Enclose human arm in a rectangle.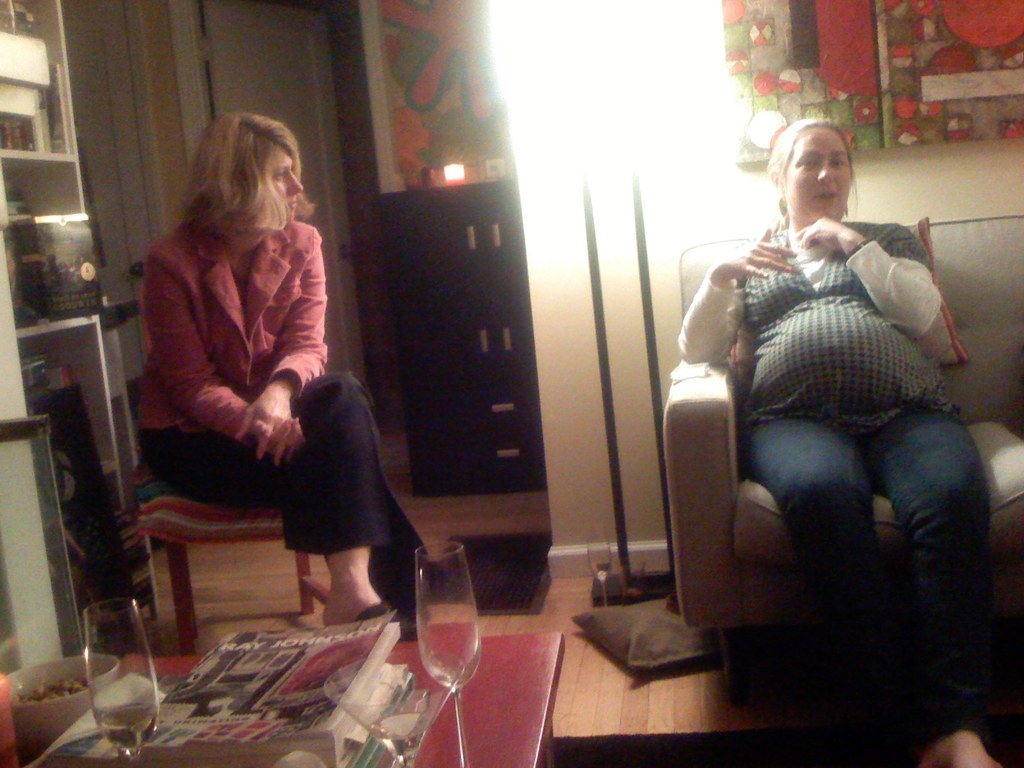
select_region(672, 225, 802, 368).
